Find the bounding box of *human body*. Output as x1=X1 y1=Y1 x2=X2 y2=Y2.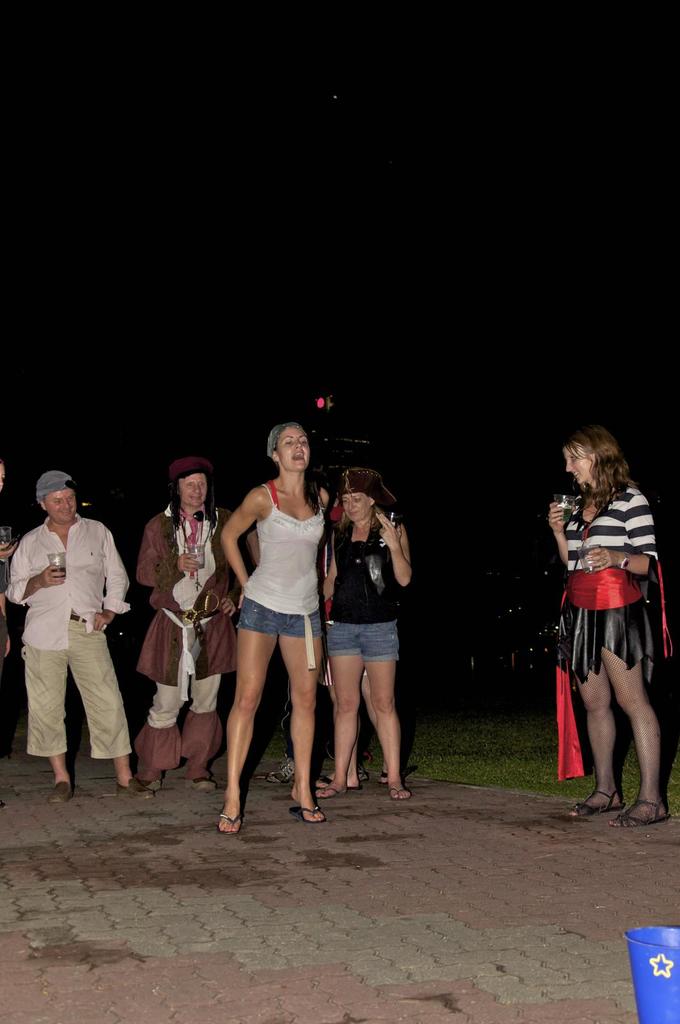
x1=549 y1=422 x2=672 y2=815.
